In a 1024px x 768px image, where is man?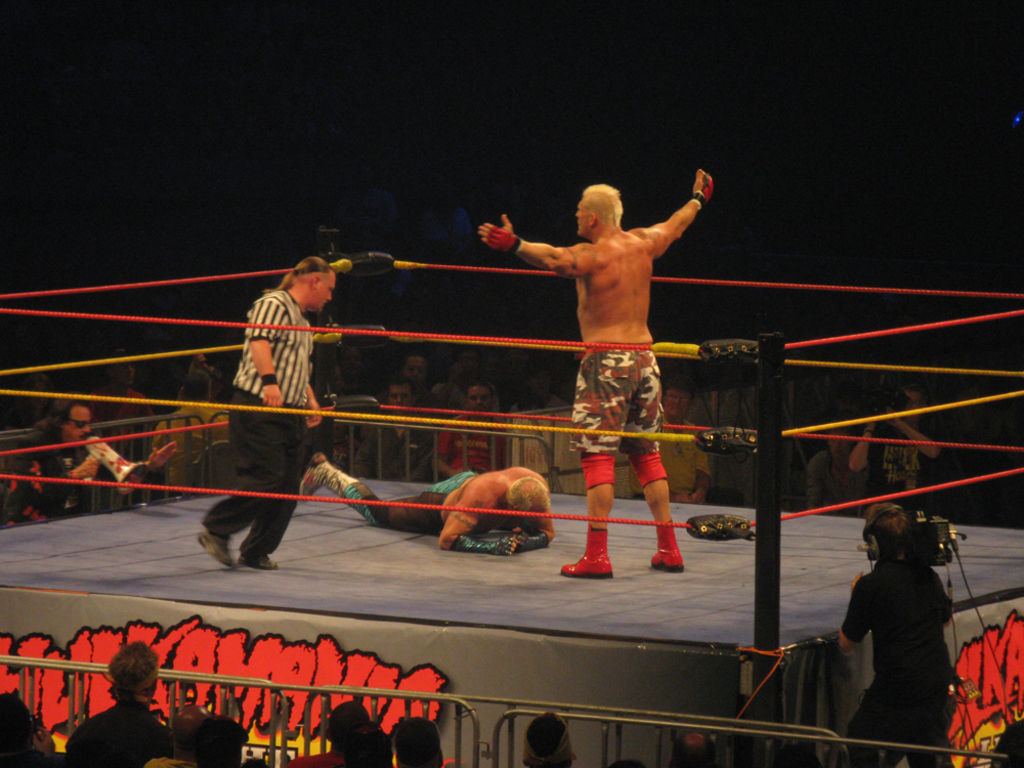
region(615, 384, 709, 506).
